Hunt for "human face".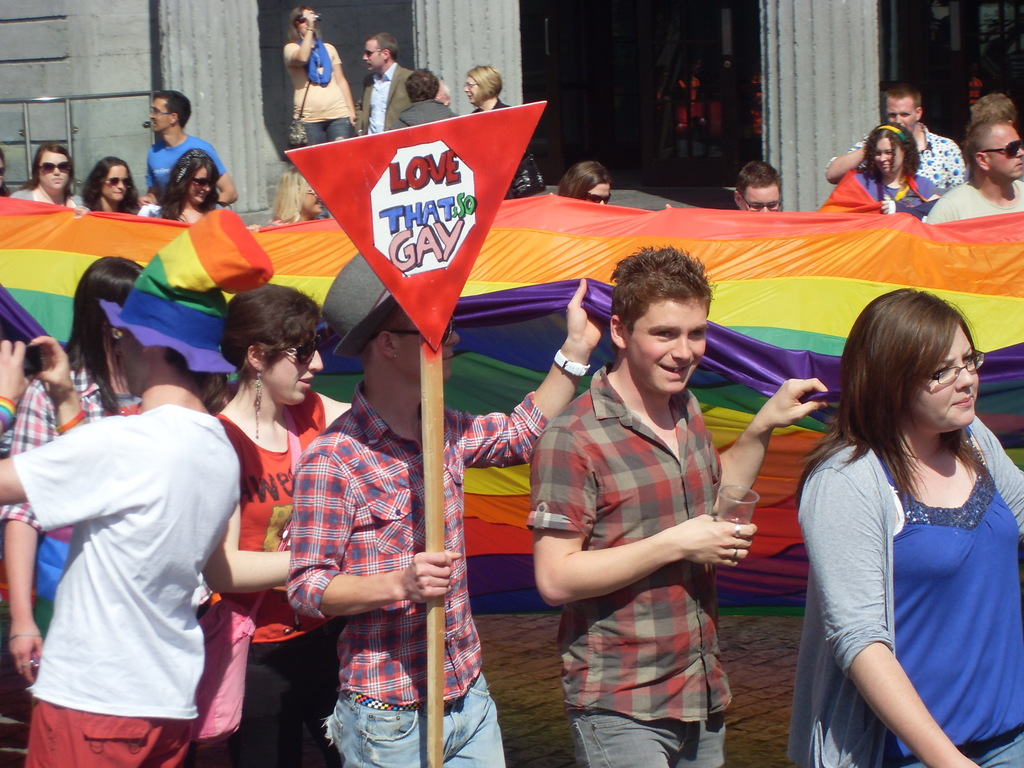
Hunted down at <box>301,182,326,213</box>.
